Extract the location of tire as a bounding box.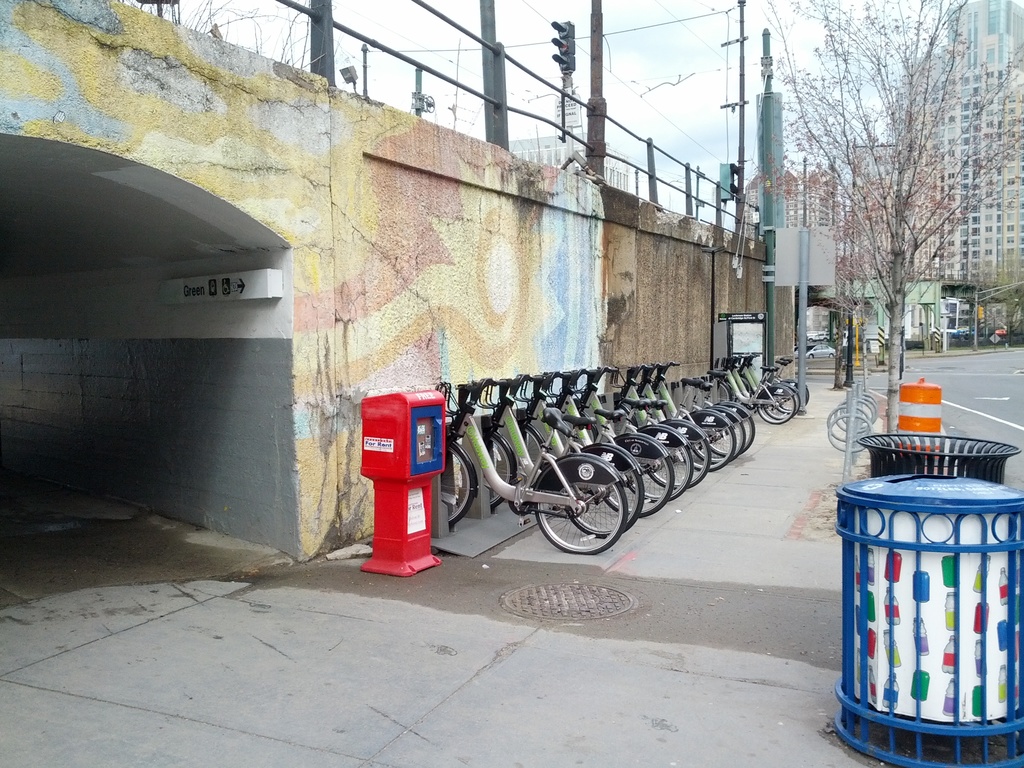
detection(829, 349, 834, 358).
